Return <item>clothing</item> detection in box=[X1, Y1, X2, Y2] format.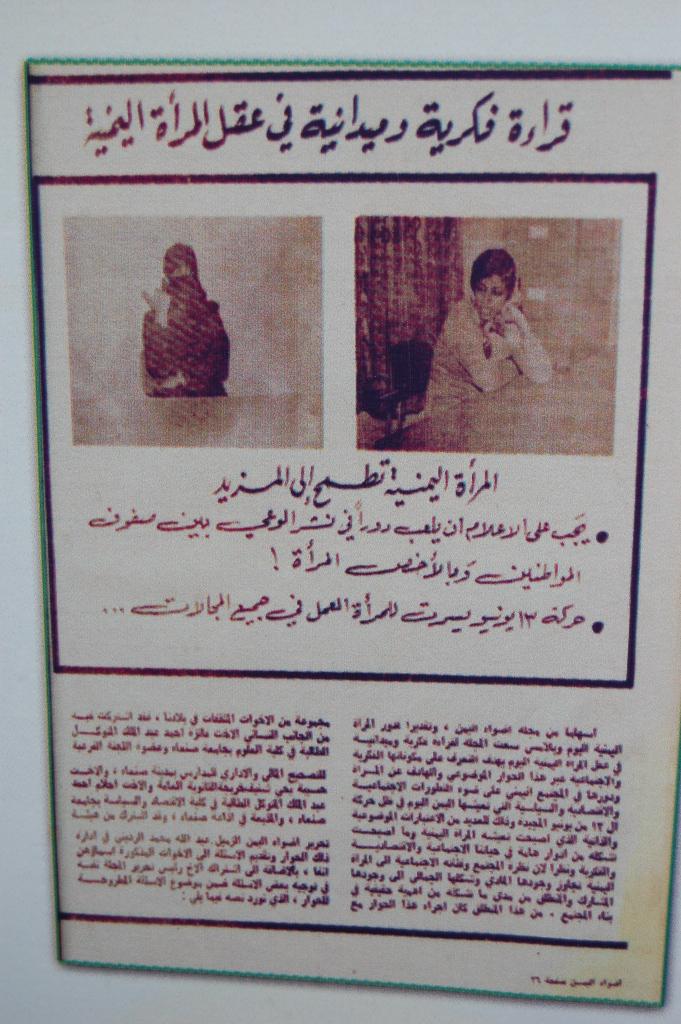
box=[415, 292, 552, 446].
